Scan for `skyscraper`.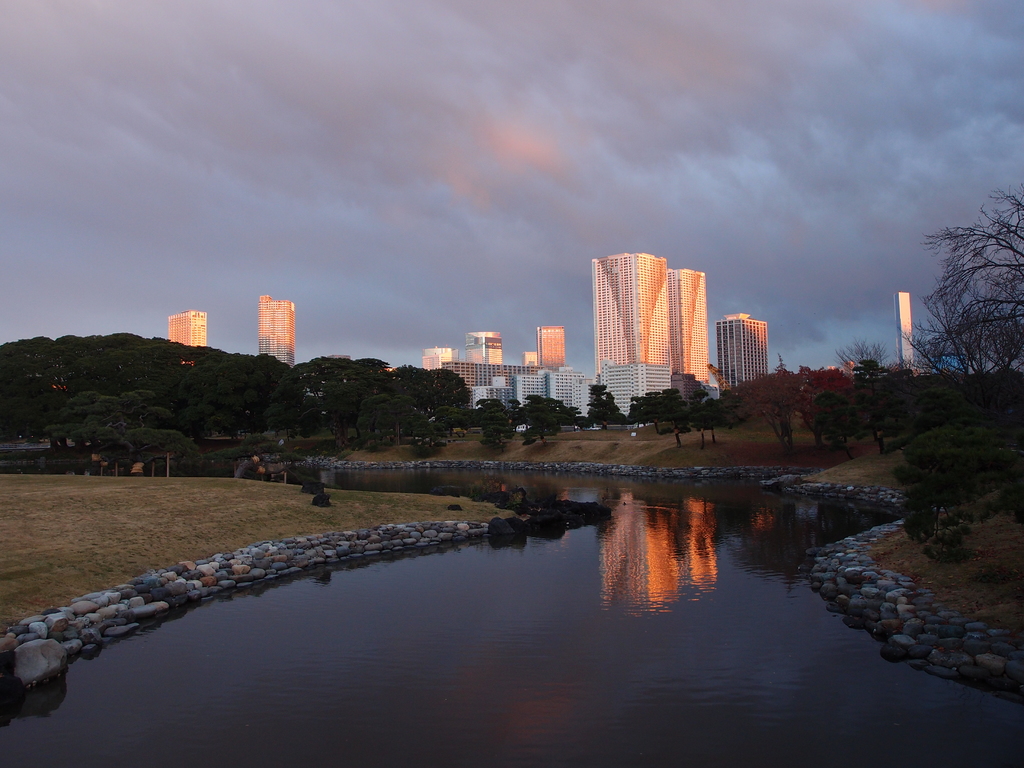
Scan result: detection(544, 369, 600, 412).
